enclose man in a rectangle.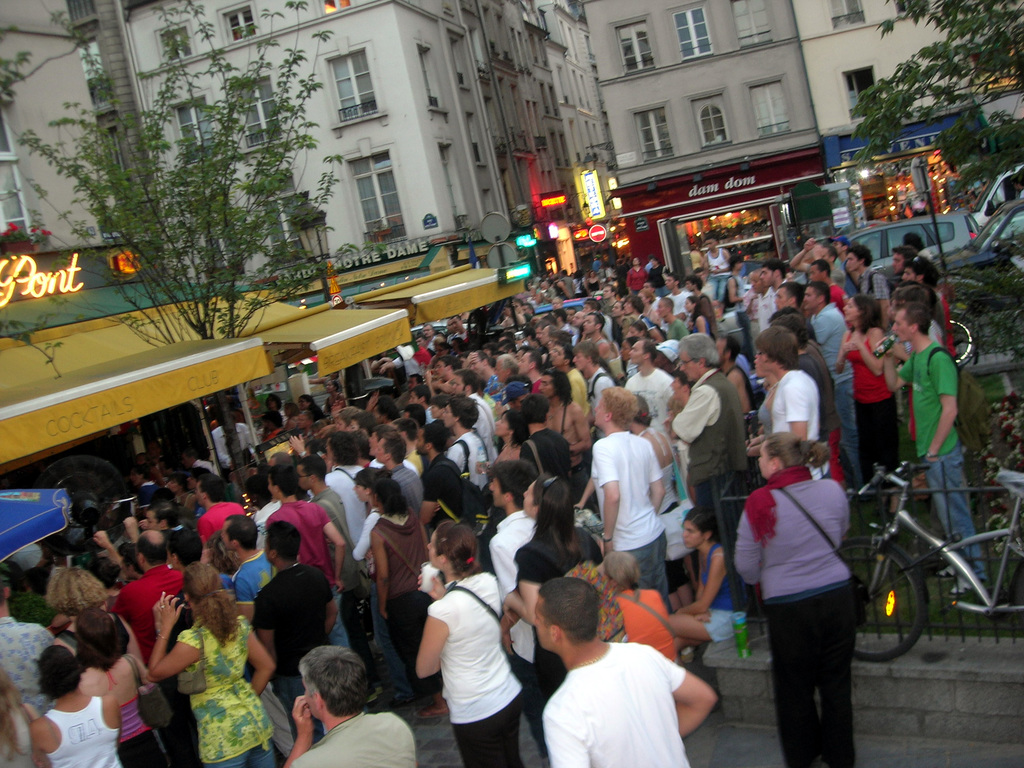
region(413, 333, 430, 372).
